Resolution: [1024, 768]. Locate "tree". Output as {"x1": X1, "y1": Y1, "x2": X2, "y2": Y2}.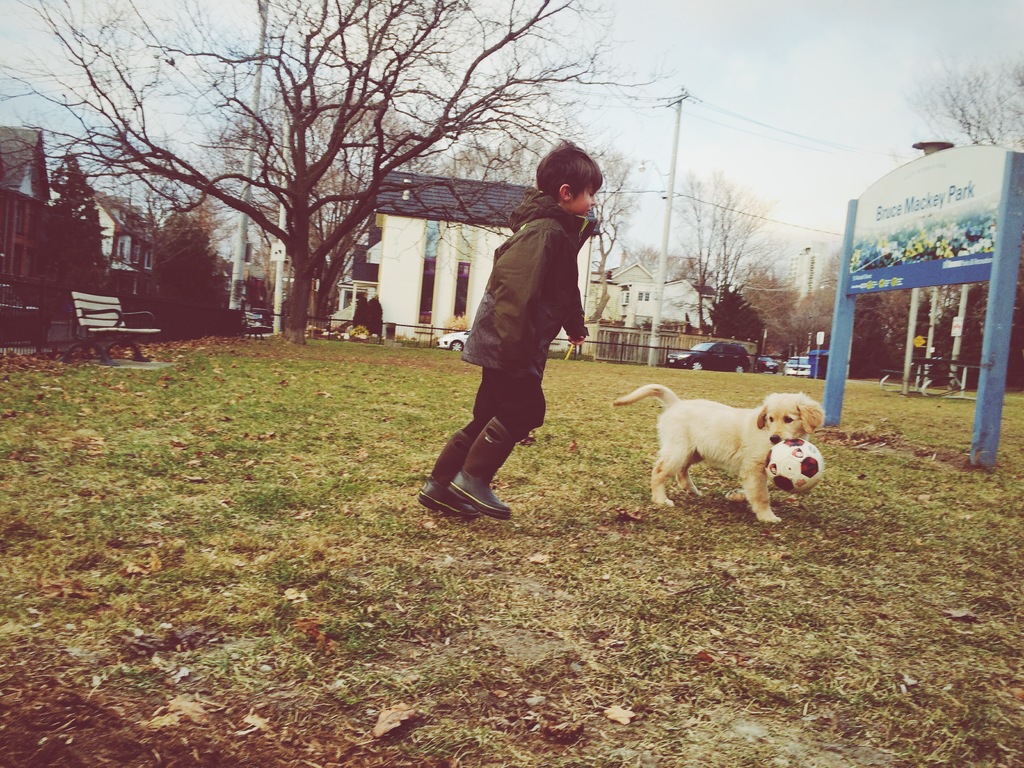
{"x1": 140, "y1": 198, "x2": 255, "y2": 328}.
